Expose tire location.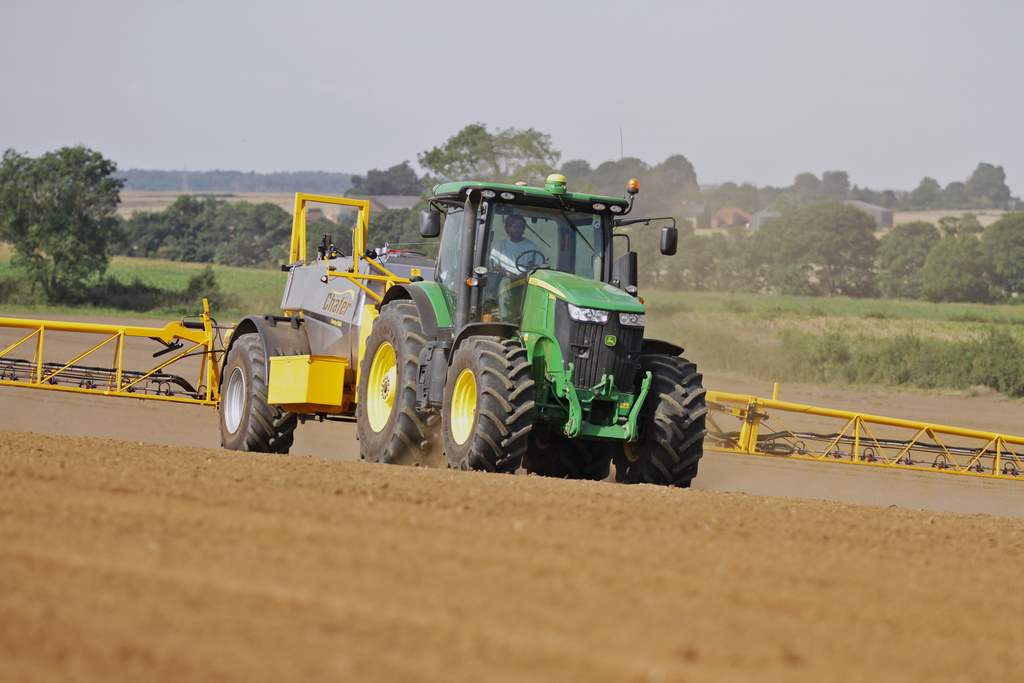
Exposed at {"left": 621, "top": 330, "right": 701, "bottom": 508}.
